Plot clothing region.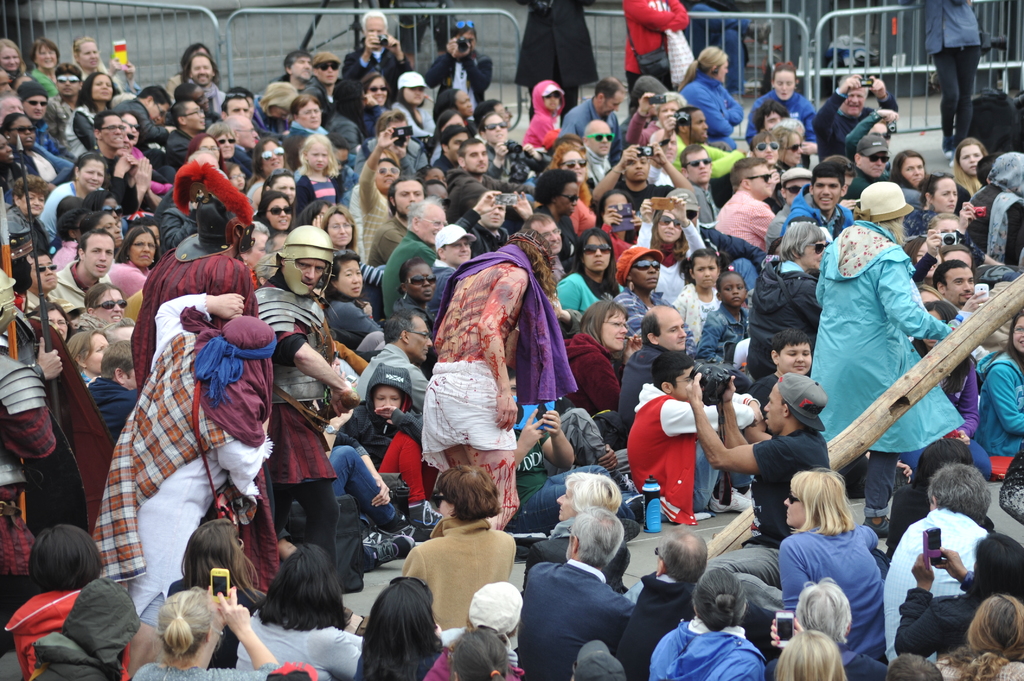
Plotted at x1=0 y1=586 x2=70 y2=680.
